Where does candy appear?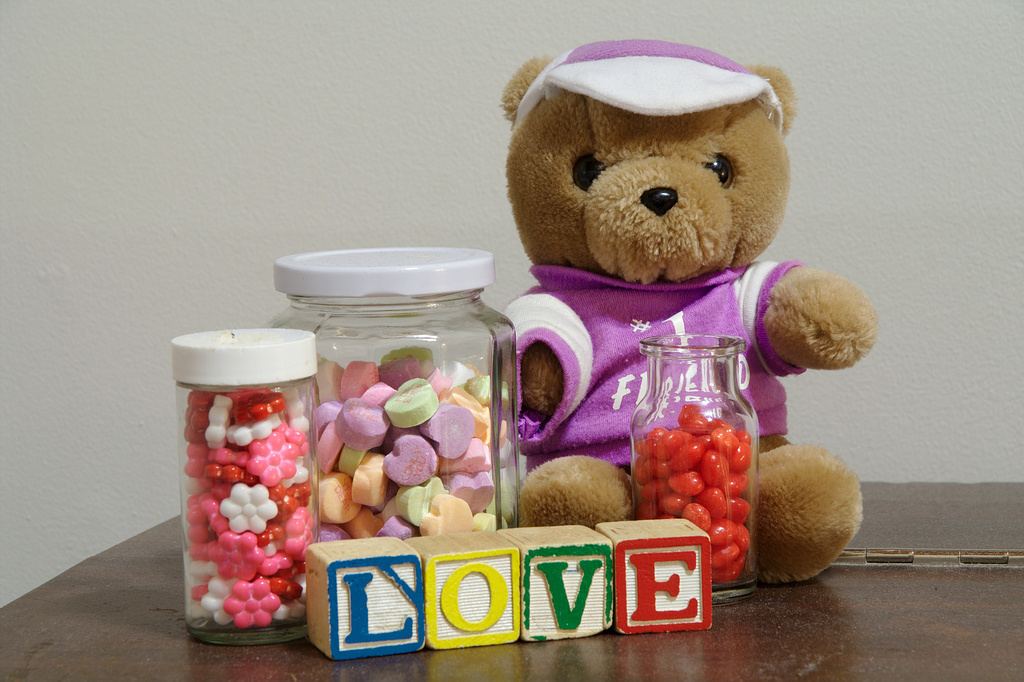
Appears at (422,492,474,536).
